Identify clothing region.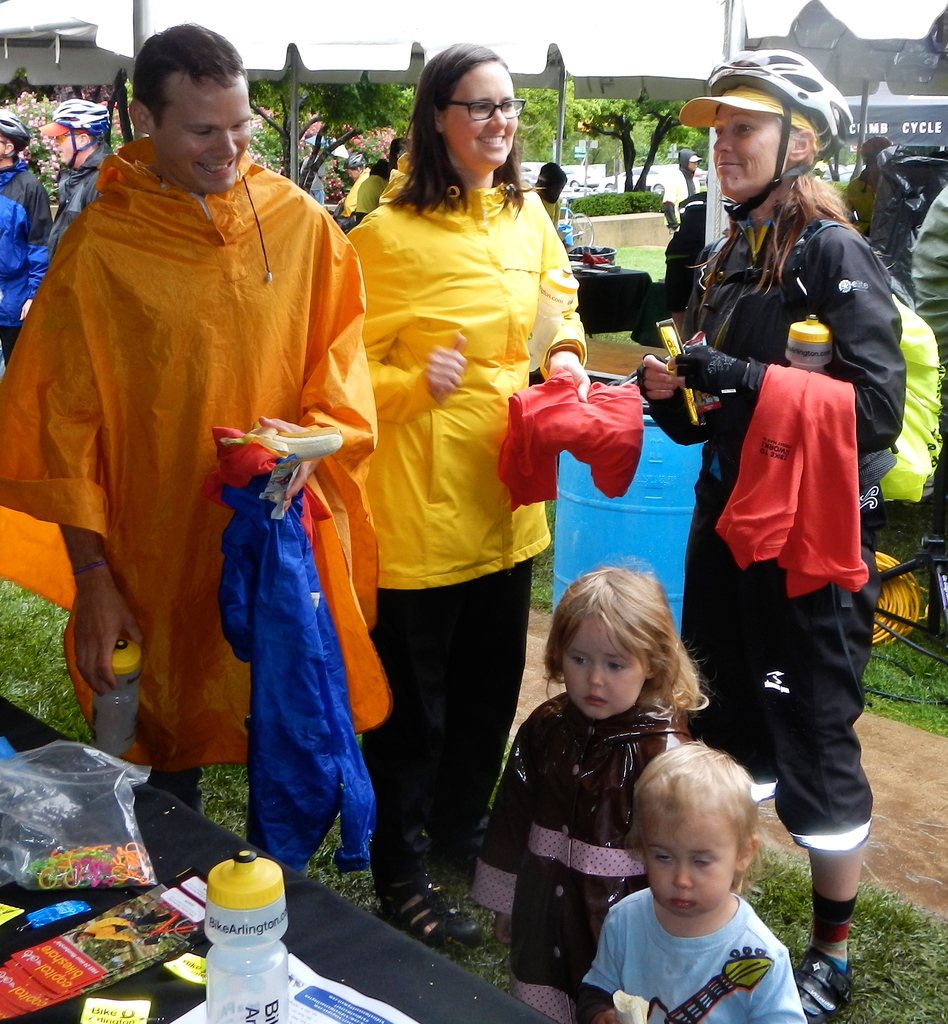
Region: [661, 168, 706, 218].
